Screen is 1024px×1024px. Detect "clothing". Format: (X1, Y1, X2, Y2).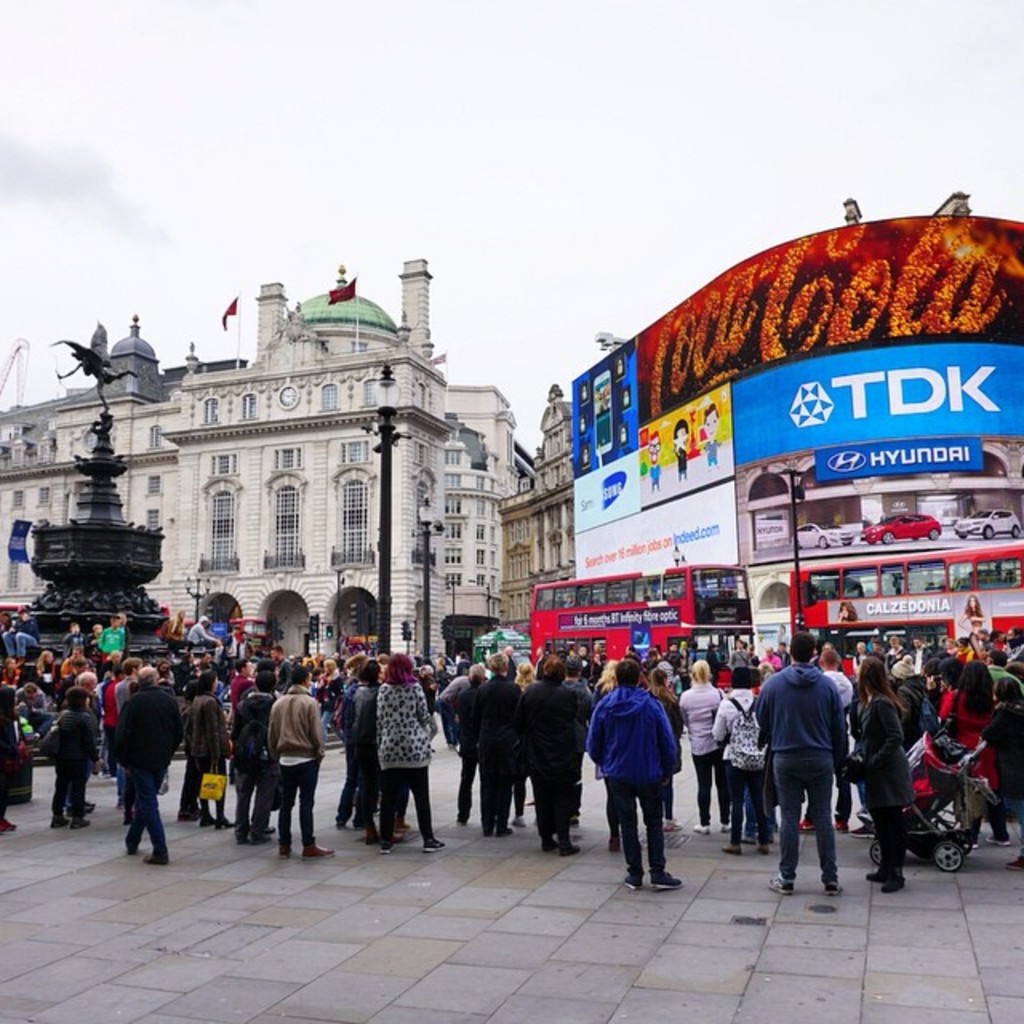
(40, 710, 96, 837).
